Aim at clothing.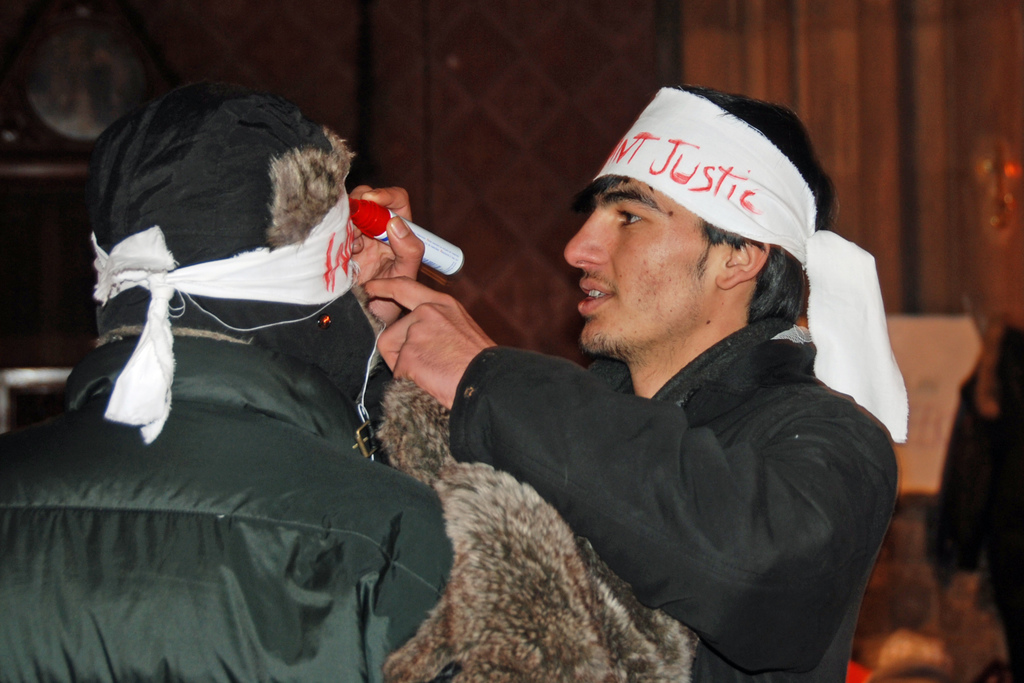
Aimed at <bbox>32, 112, 568, 659</bbox>.
